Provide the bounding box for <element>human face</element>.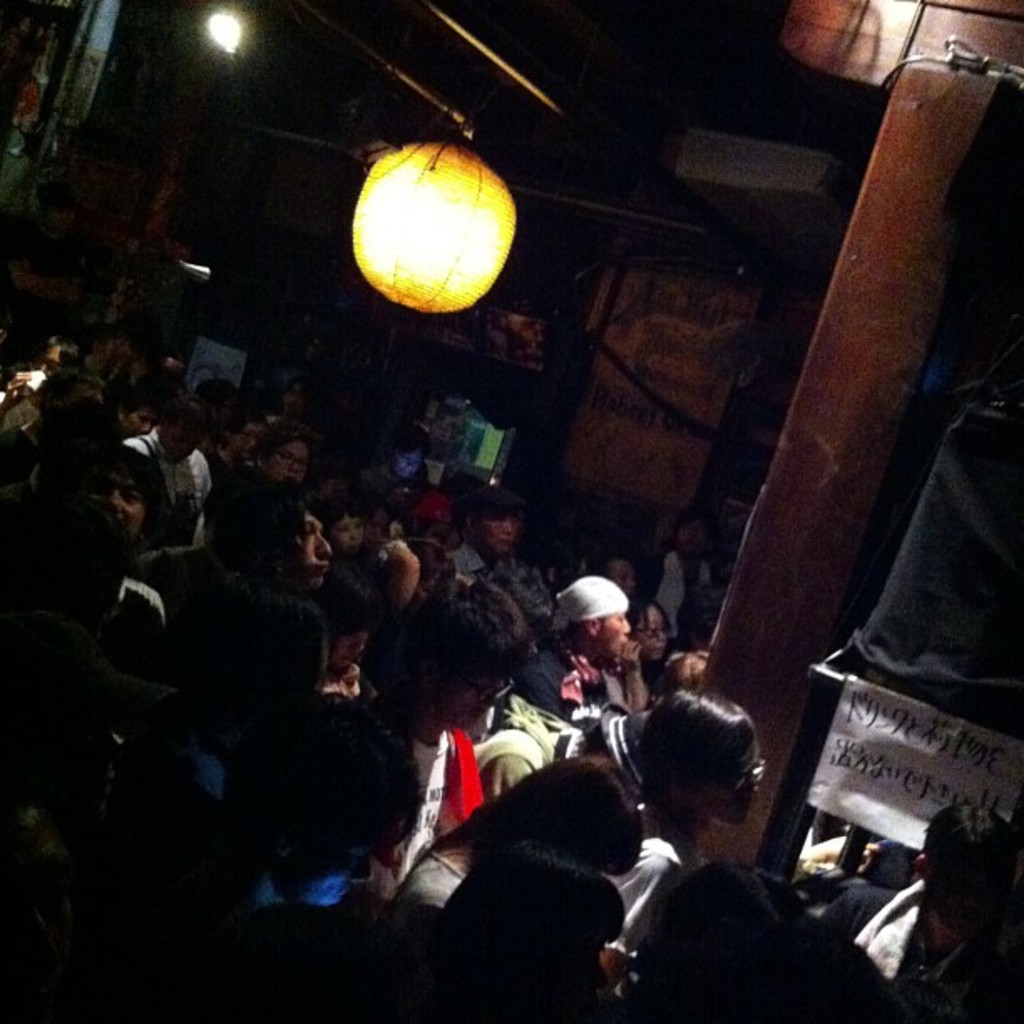
region(283, 504, 338, 586).
